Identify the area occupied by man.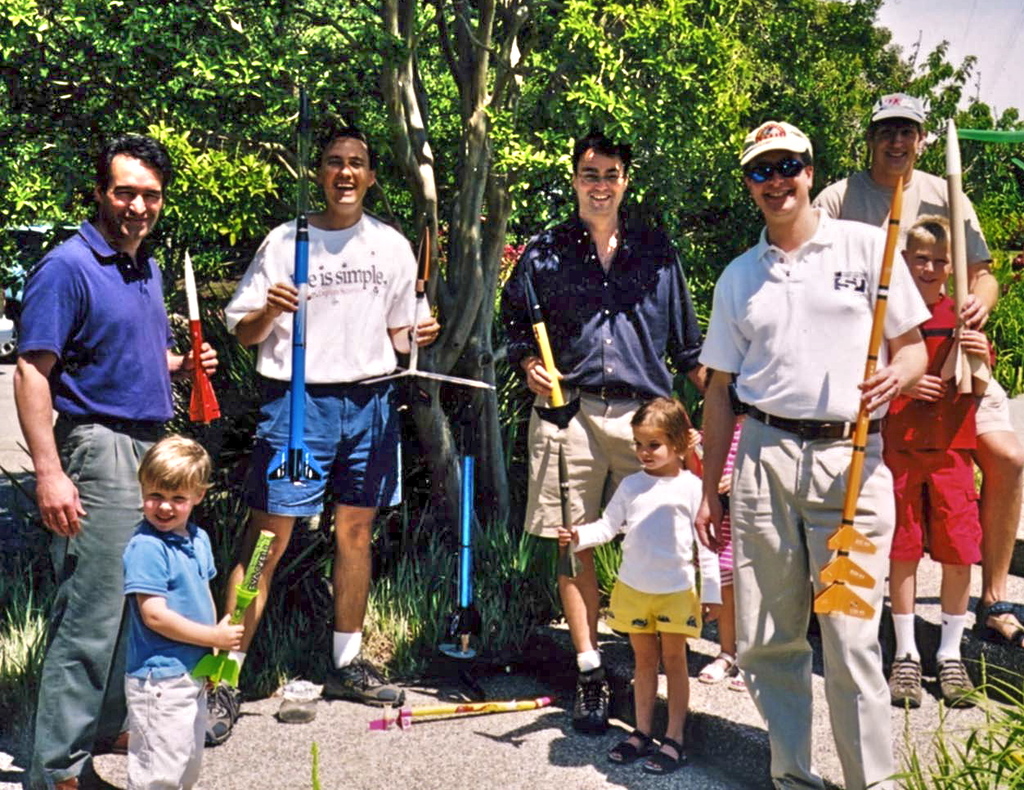
Area: 496:131:710:736.
